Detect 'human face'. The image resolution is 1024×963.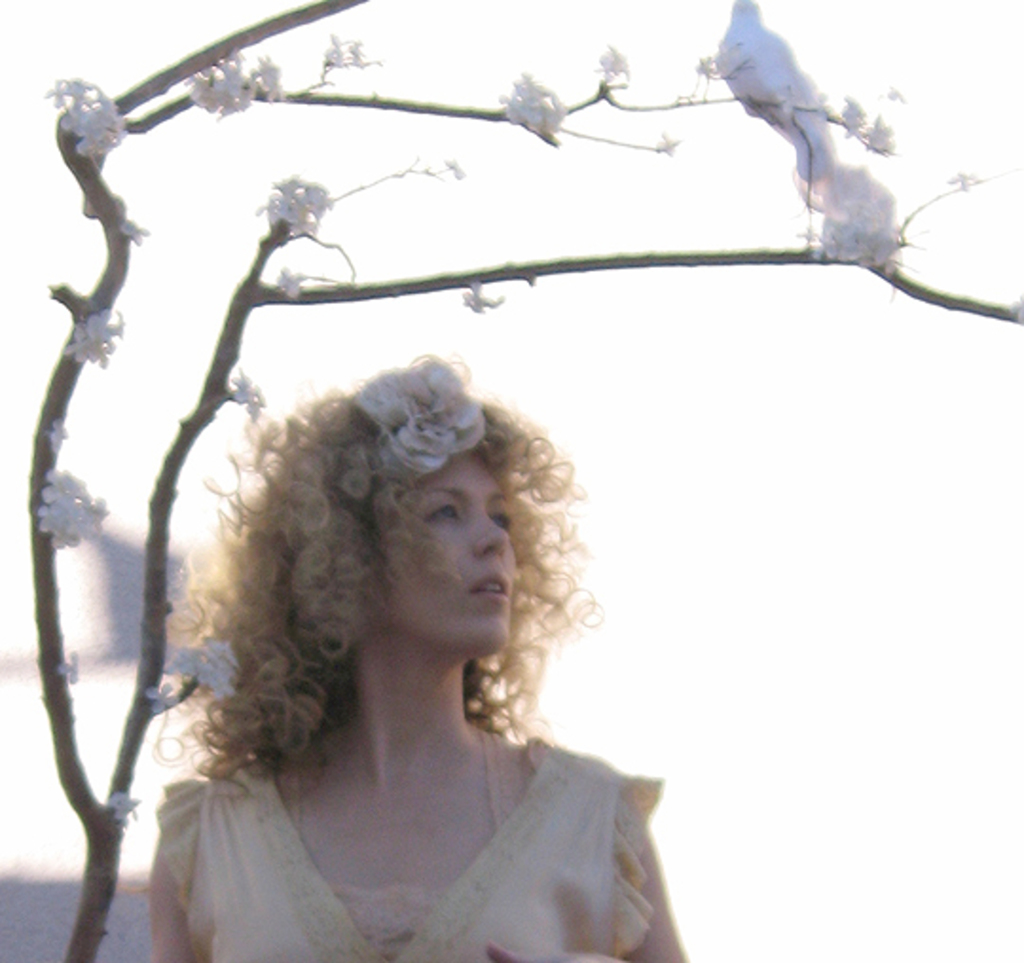
bbox=[383, 440, 520, 654].
